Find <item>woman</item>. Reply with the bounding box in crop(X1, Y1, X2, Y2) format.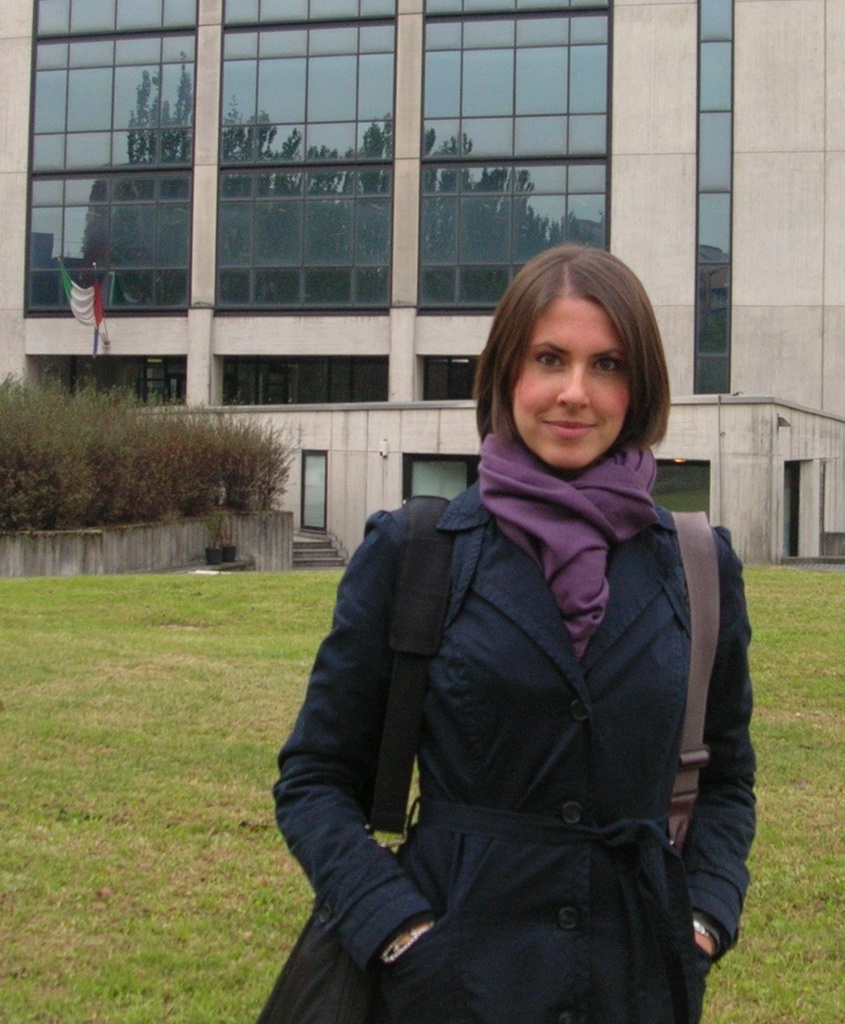
crop(239, 226, 761, 1023).
